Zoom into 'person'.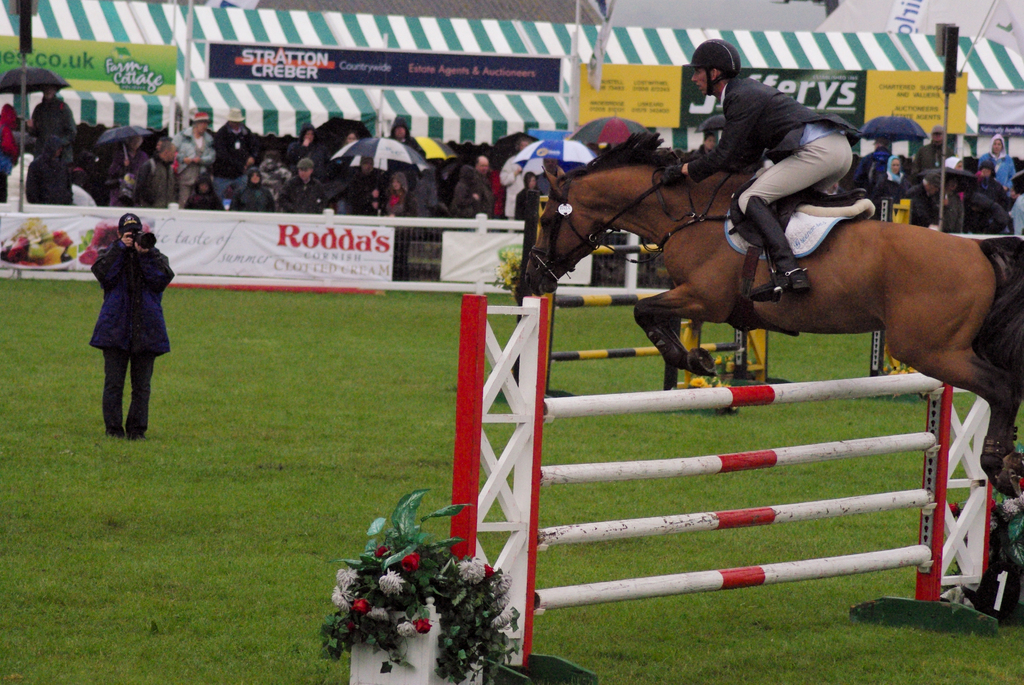
Zoom target: (346, 155, 383, 224).
